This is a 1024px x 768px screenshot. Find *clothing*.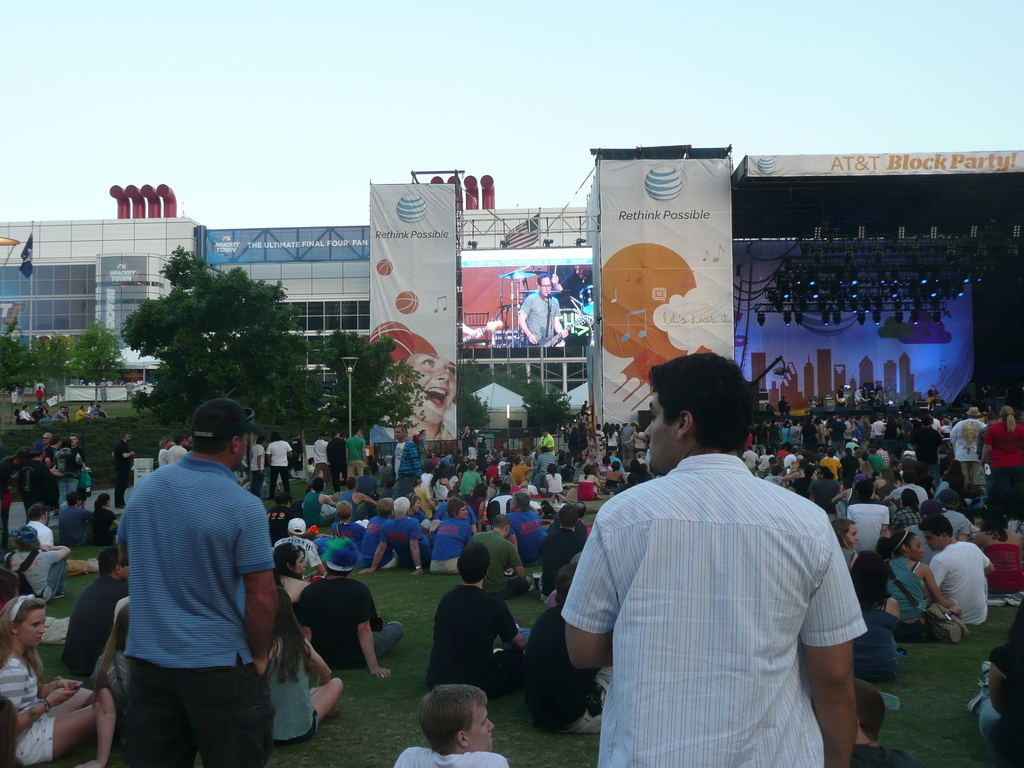
Bounding box: box=[6, 550, 70, 594].
